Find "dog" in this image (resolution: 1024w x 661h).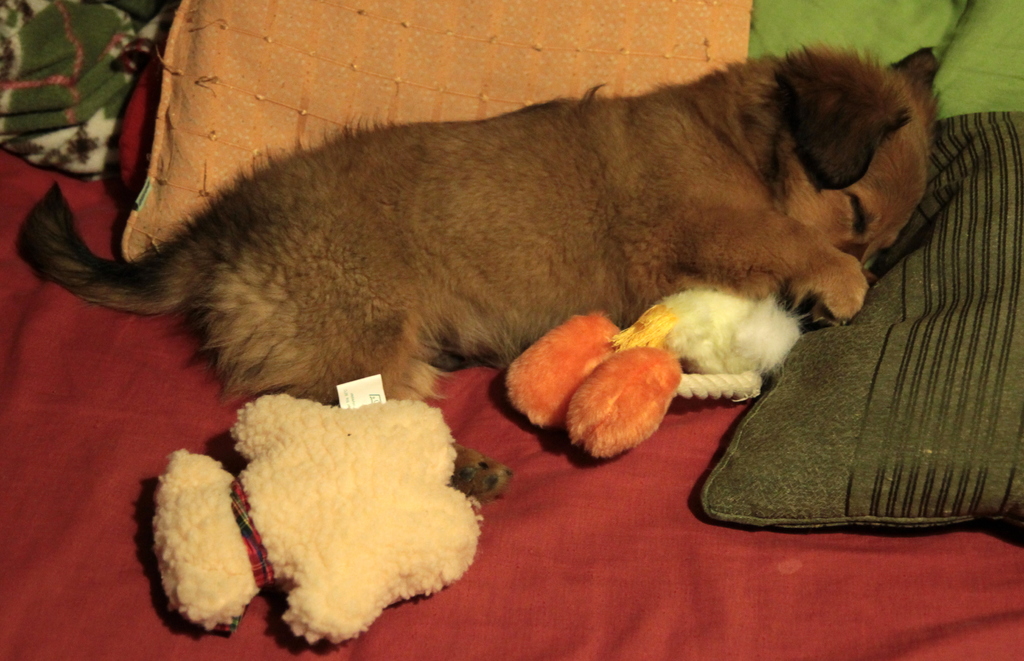
(13, 44, 946, 502).
